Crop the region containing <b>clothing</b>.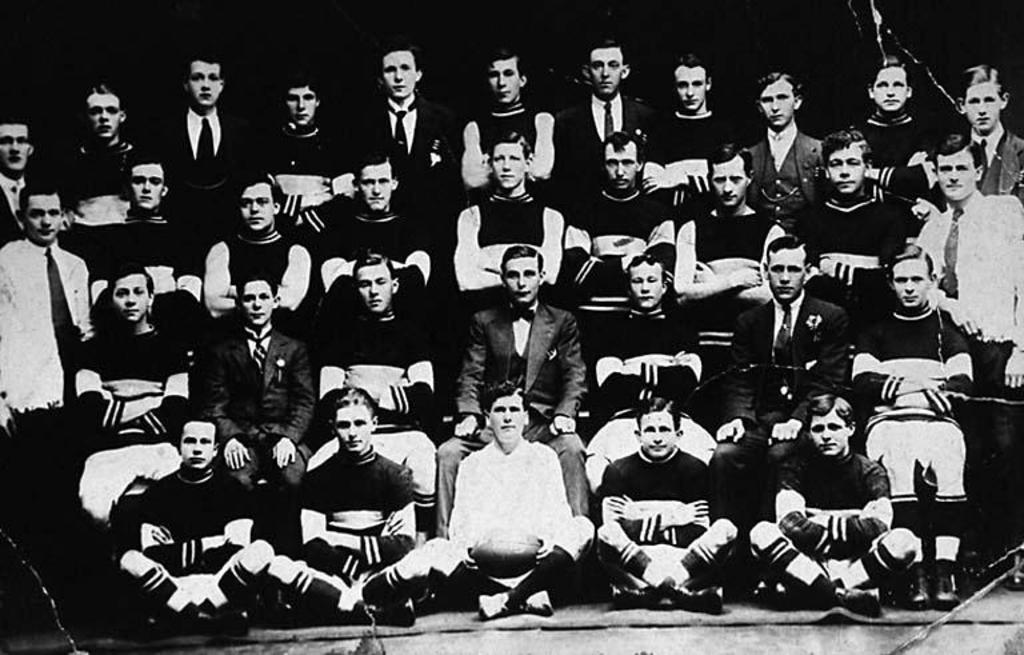
Crop region: (x1=355, y1=105, x2=457, y2=200).
